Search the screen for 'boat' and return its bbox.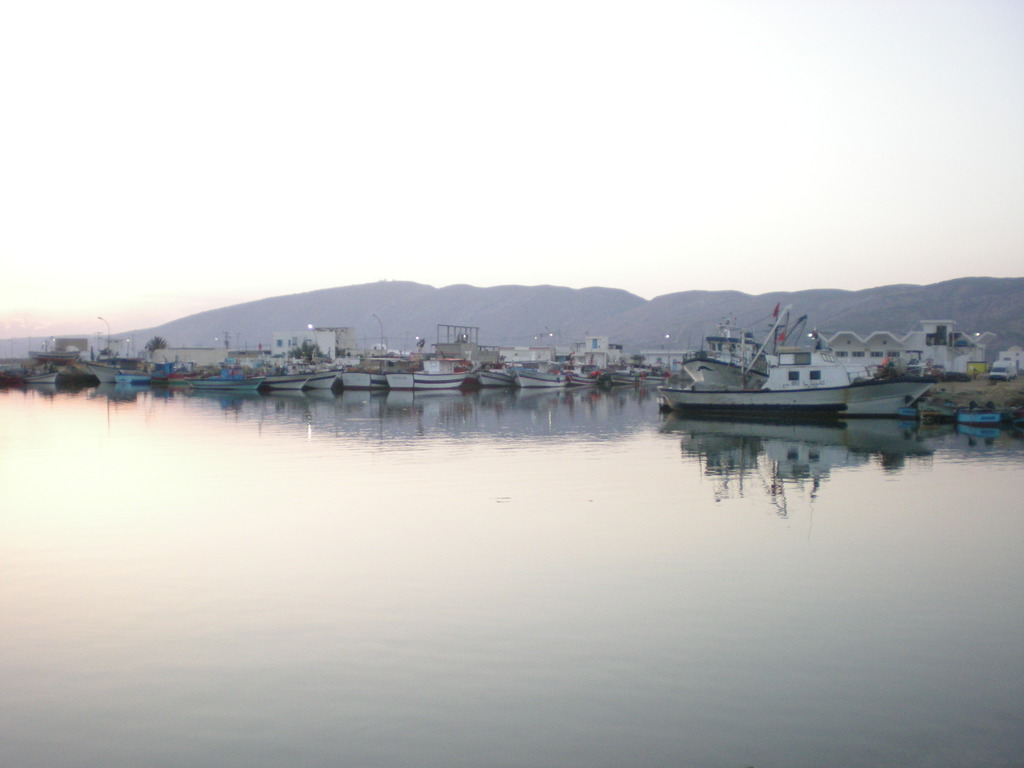
Found: 383,370,474,390.
